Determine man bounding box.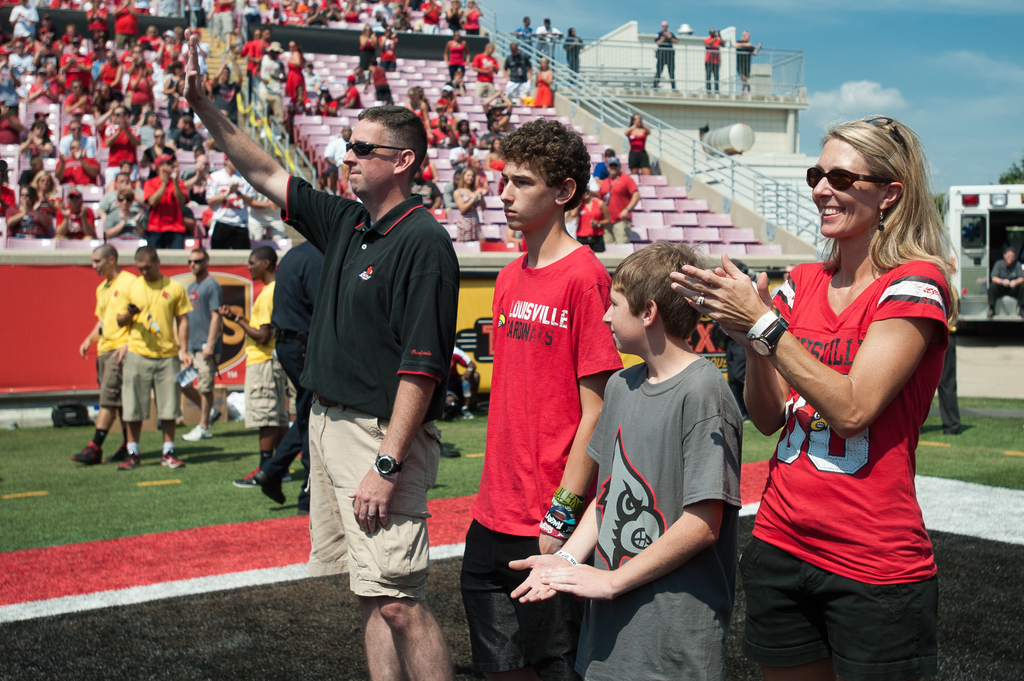
Determined: [left=56, top=118, right=94, bottom=157].
